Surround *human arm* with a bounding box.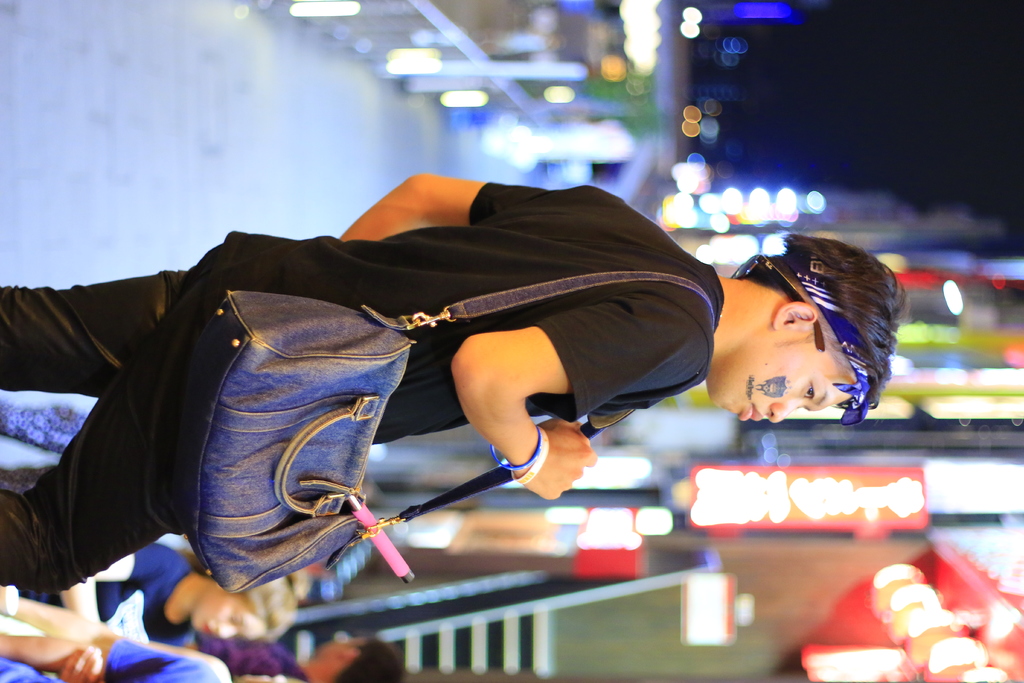
box=[63, 643, 101, 682].
